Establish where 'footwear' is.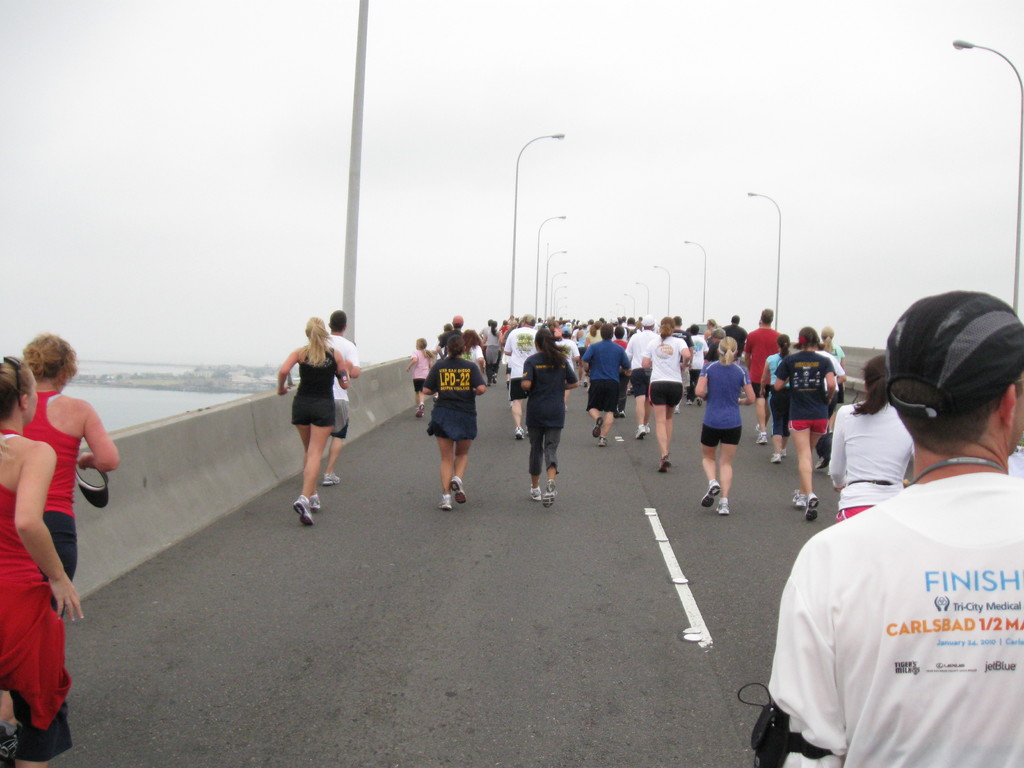
Established at crop(801, 488, 816, 521).
